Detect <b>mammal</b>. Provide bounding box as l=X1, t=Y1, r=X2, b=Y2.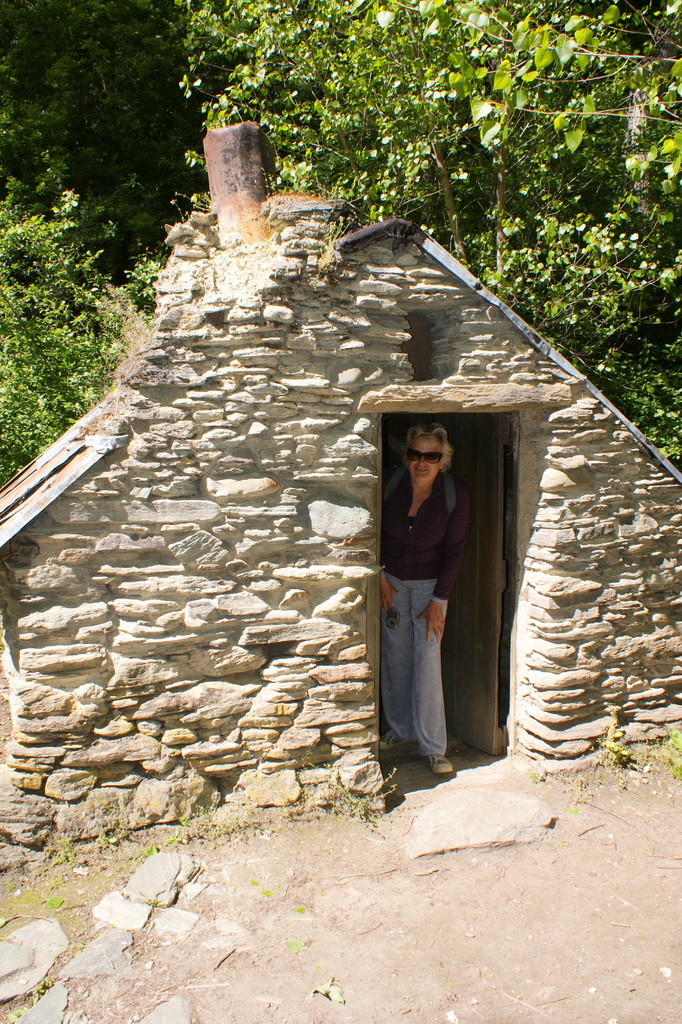
l=382, t=429, r=491, b=757.
